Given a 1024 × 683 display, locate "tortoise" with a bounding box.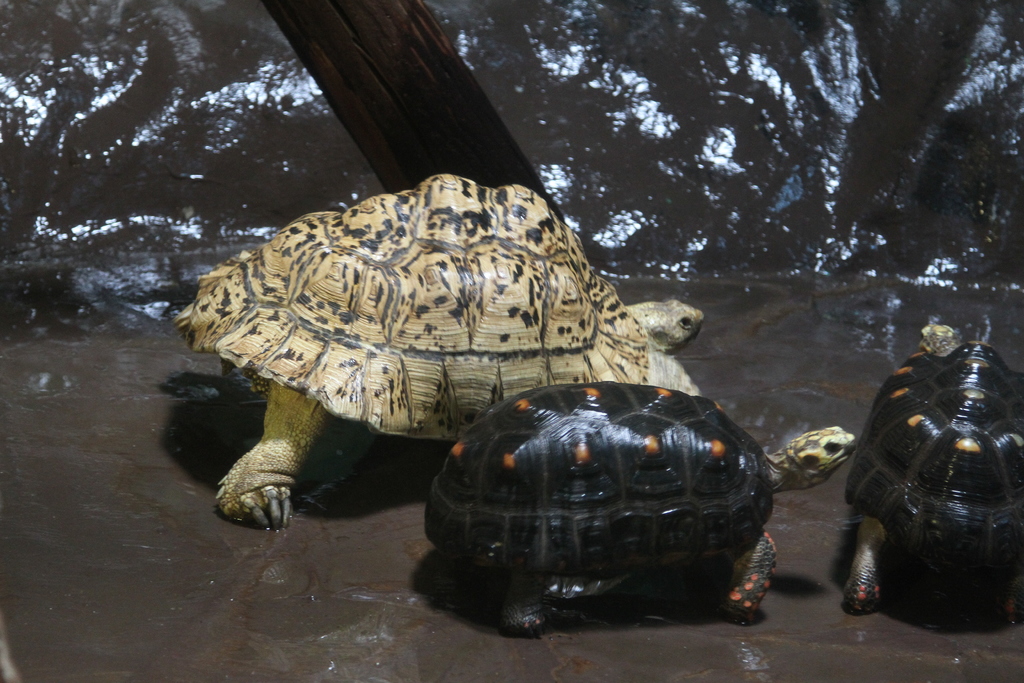
Located: [x1=172, y1=173, x2=704, y2=533].
